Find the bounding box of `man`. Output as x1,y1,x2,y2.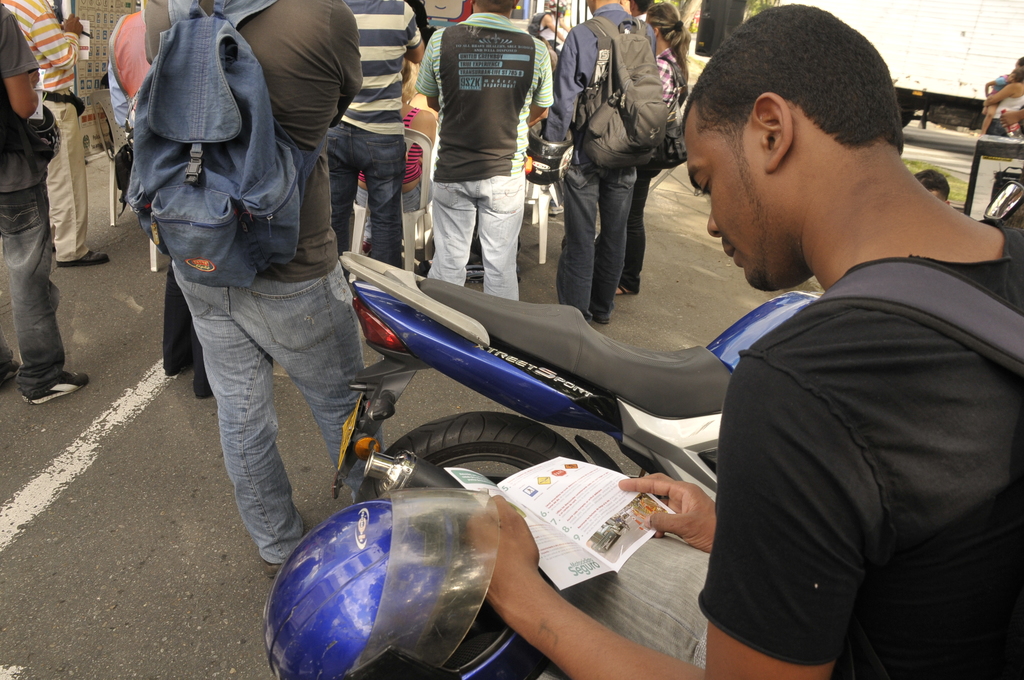
140,0,385,582.
